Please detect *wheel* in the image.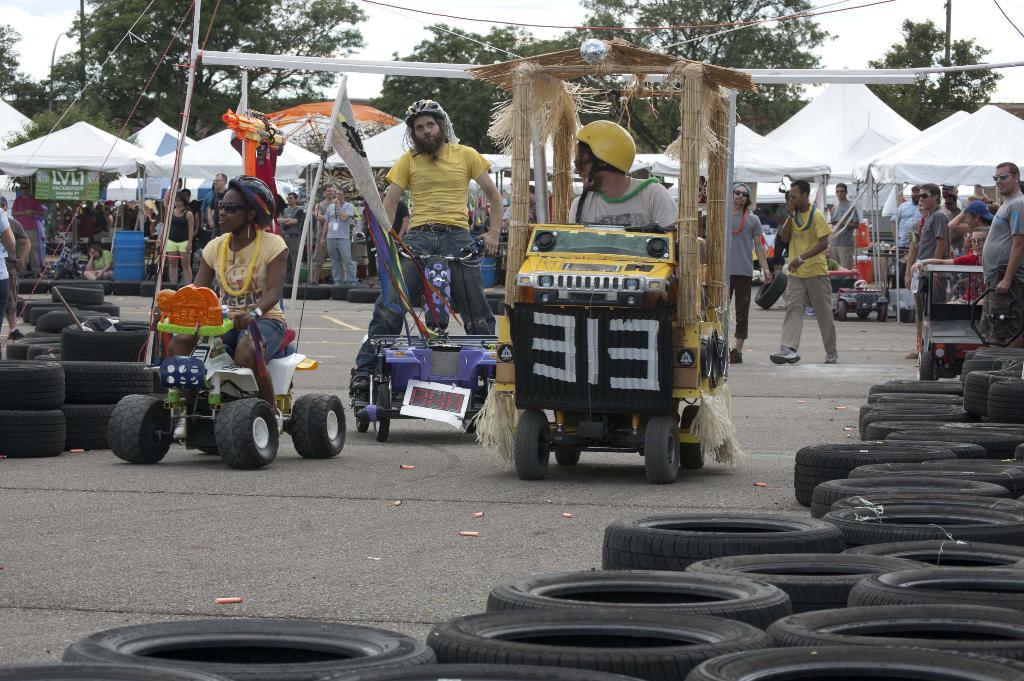
<bbox>832, 297, 852, 320</bbox>.
